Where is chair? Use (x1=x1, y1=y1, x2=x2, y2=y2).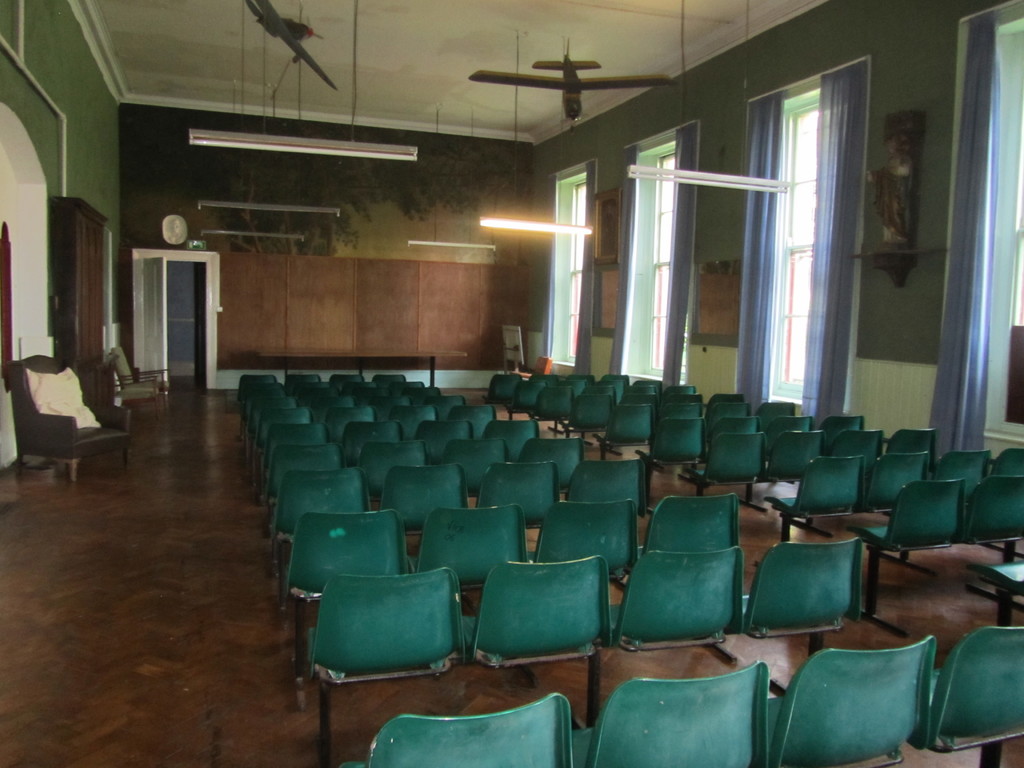
(x1=383, y1=463, x2=464, y2=527).
